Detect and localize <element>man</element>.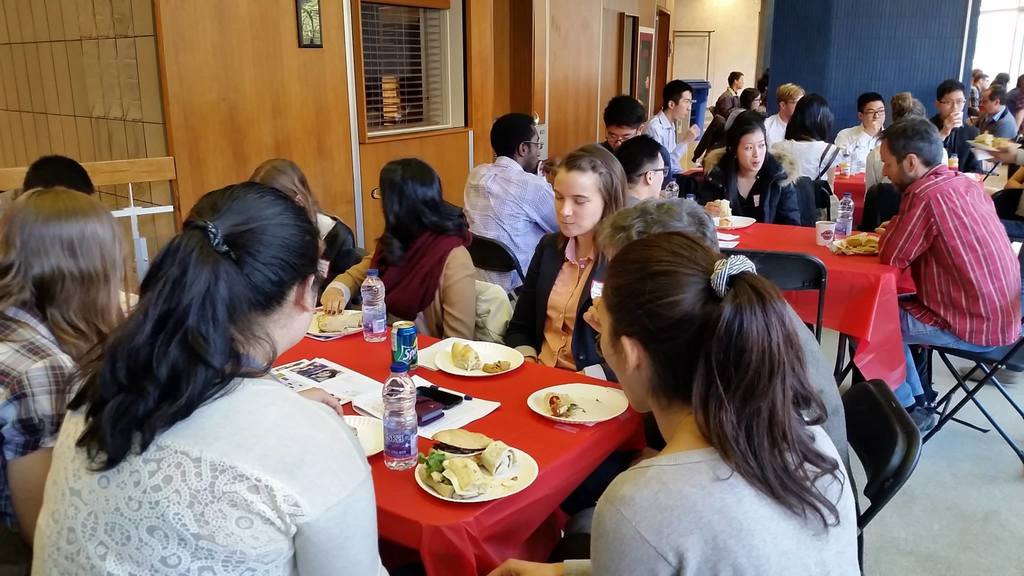
Localized at 762/80/806/146.
